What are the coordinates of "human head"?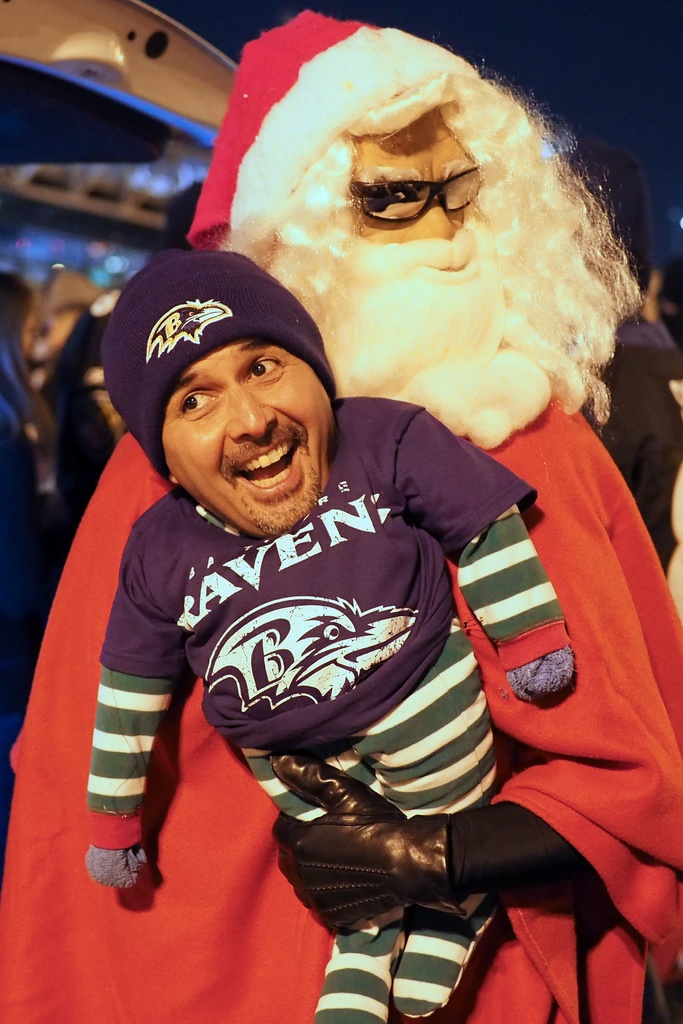
x1=110 y1=264 x2=353 y2=526.
